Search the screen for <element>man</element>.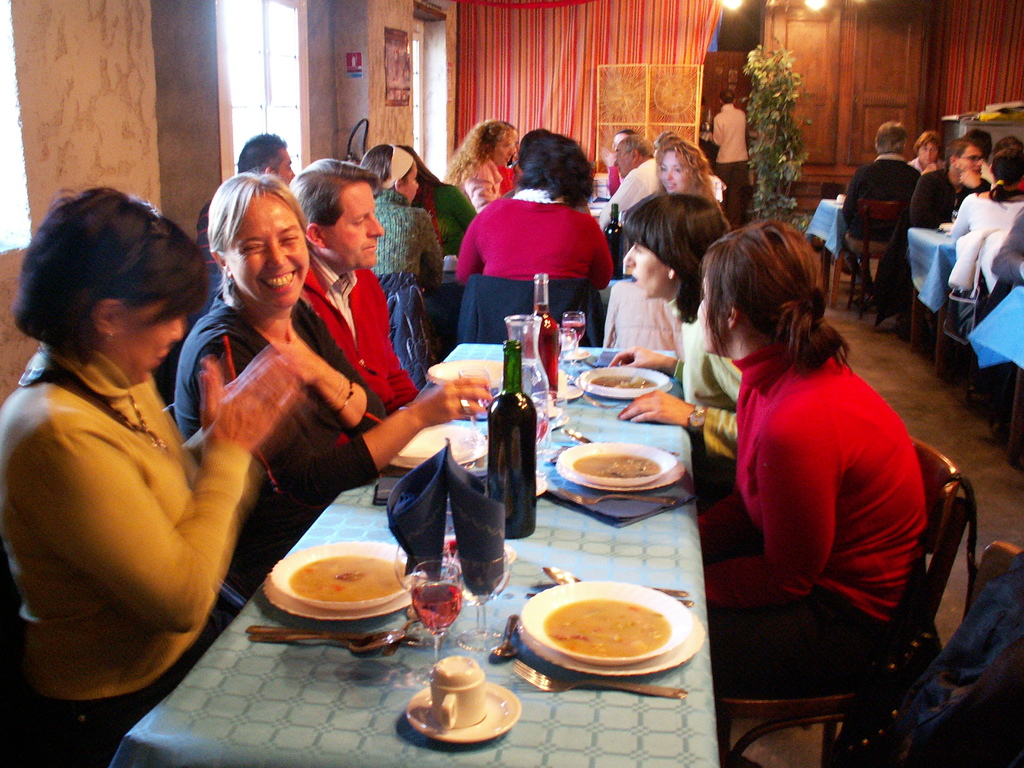
Found at bbox=(967, 129, 990, 180).
